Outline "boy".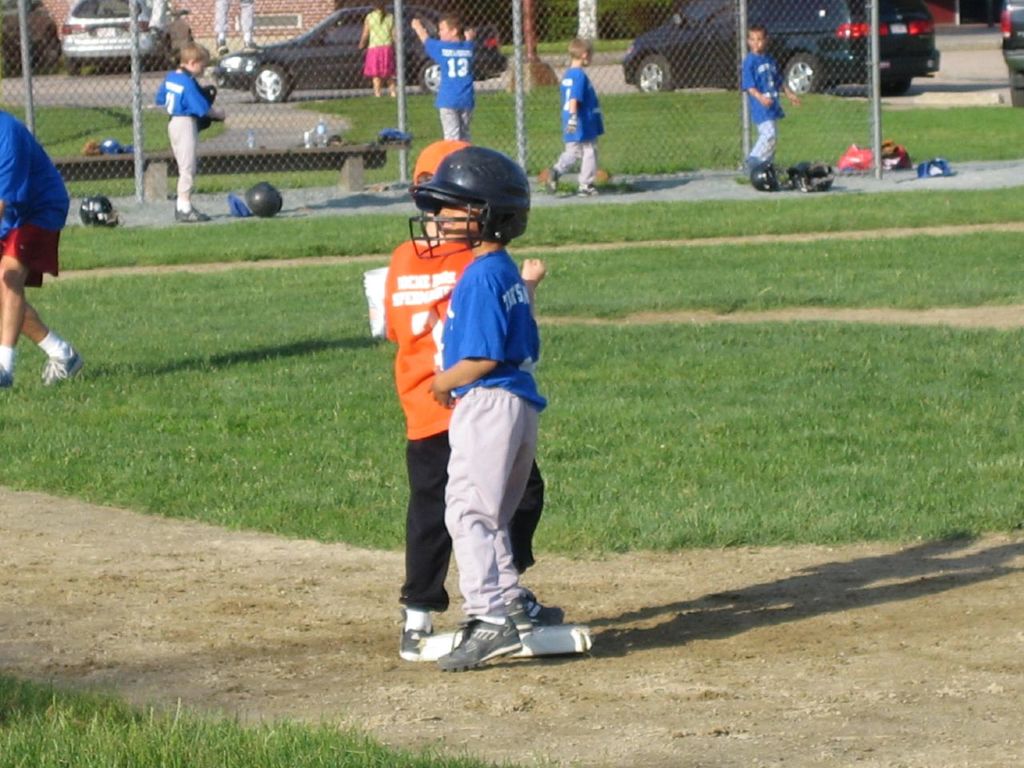
Outline: bbox(400, 132, 566, 662).
